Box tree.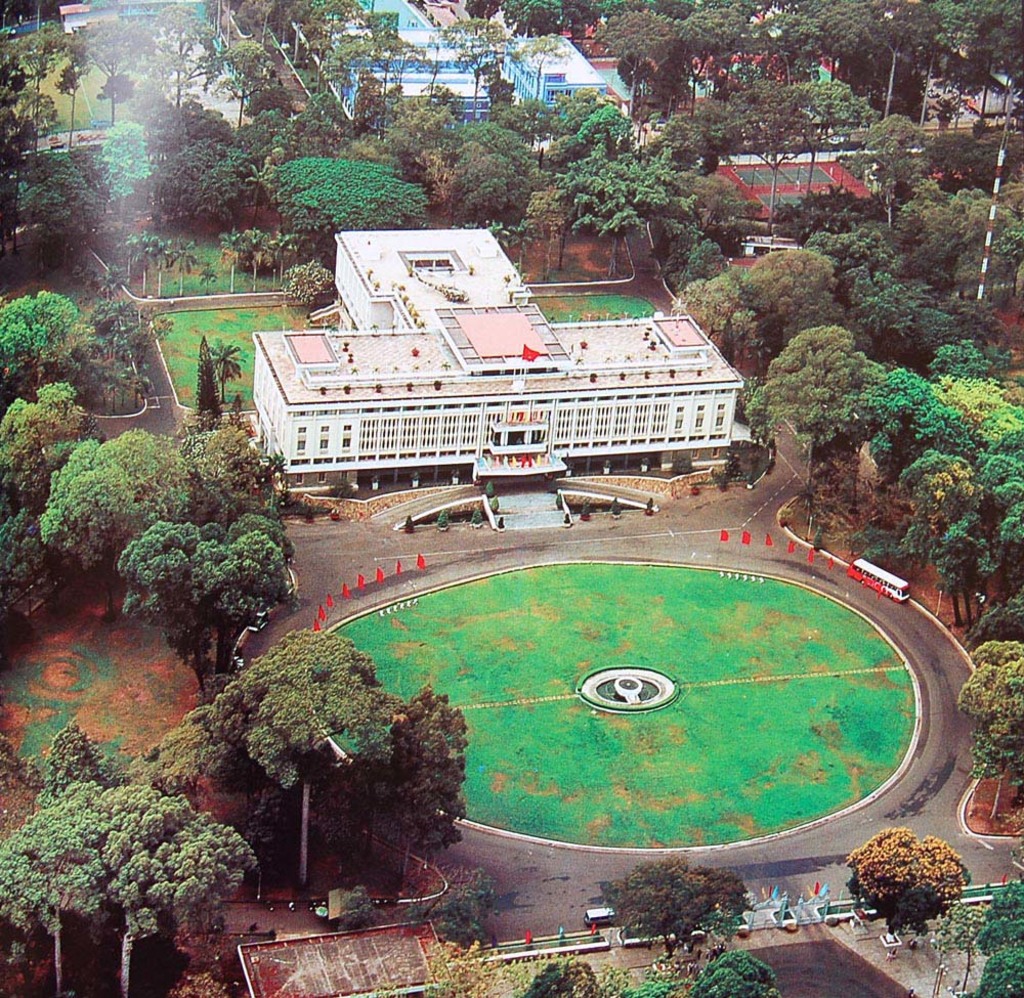
[x1=43, y1=723, x2=141, y2=805].
